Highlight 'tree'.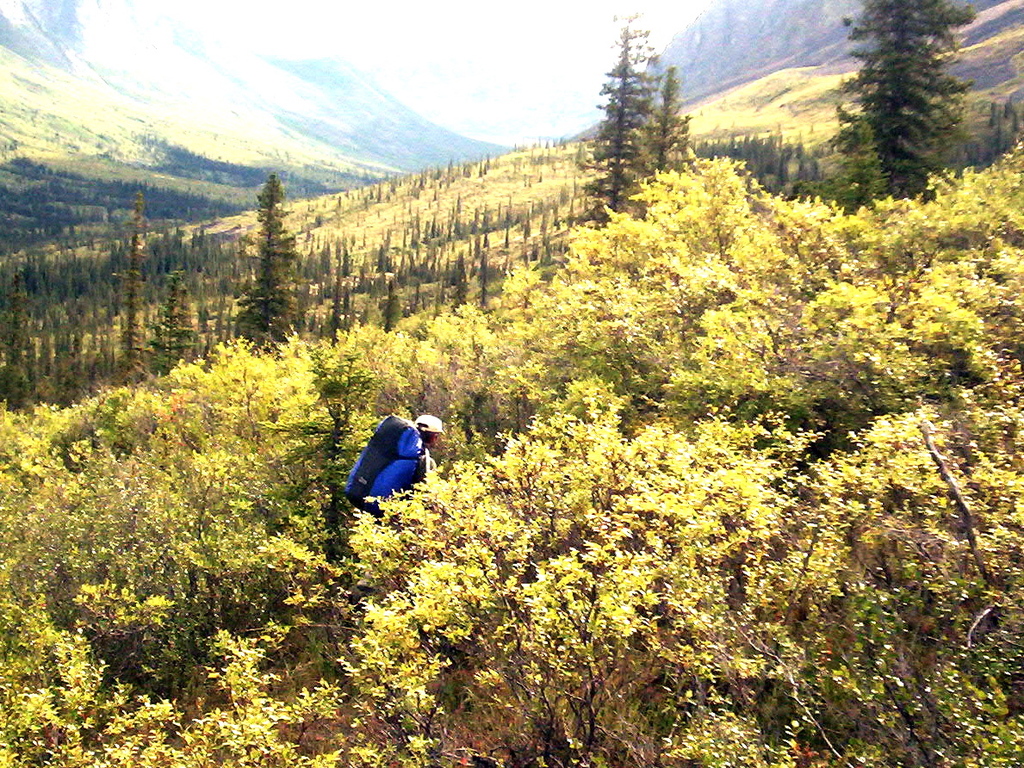
Highlighted region: box=[246, 175, 306, 342].
